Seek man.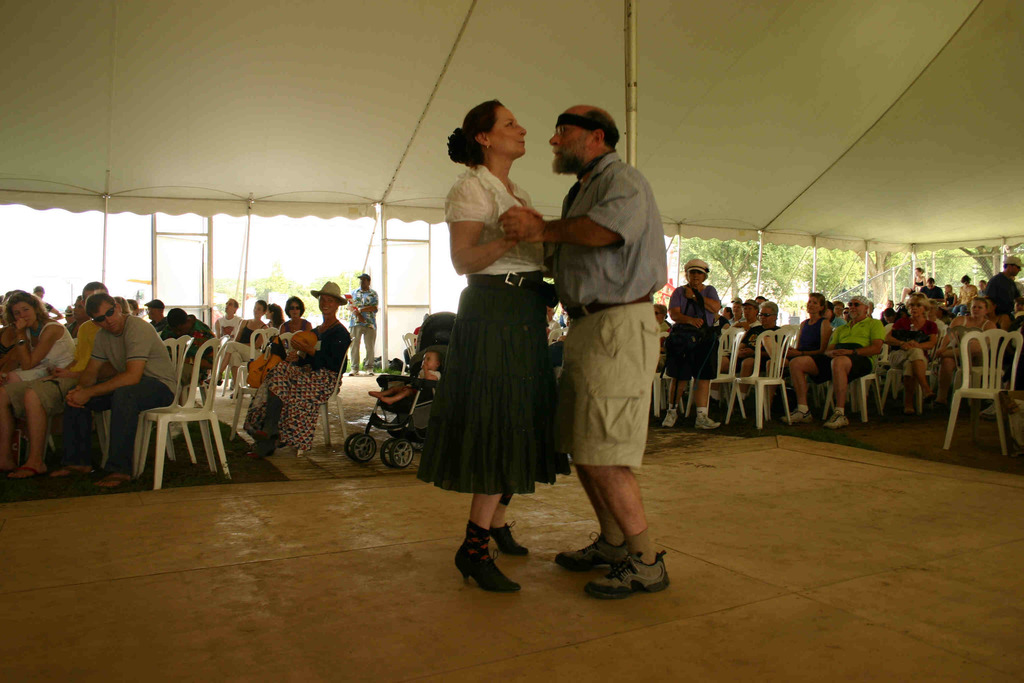
x1=346 y1=272 x2=380 y2=379.
